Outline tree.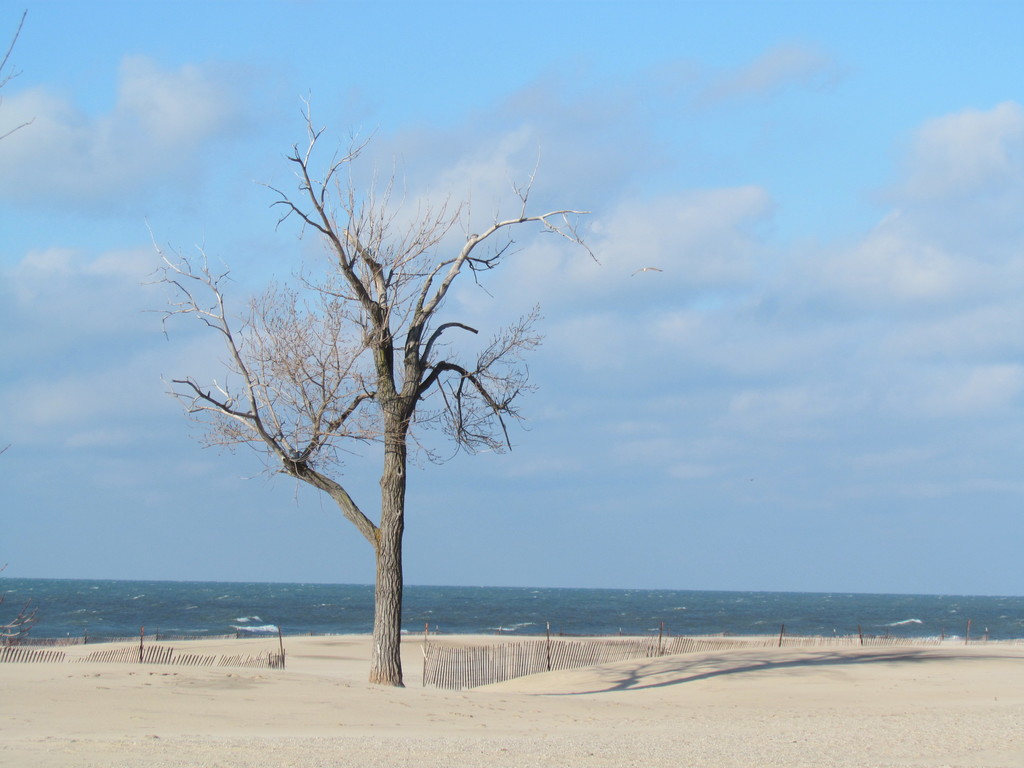
Outline: [left=141, top=86, right=600, bottom=683].
